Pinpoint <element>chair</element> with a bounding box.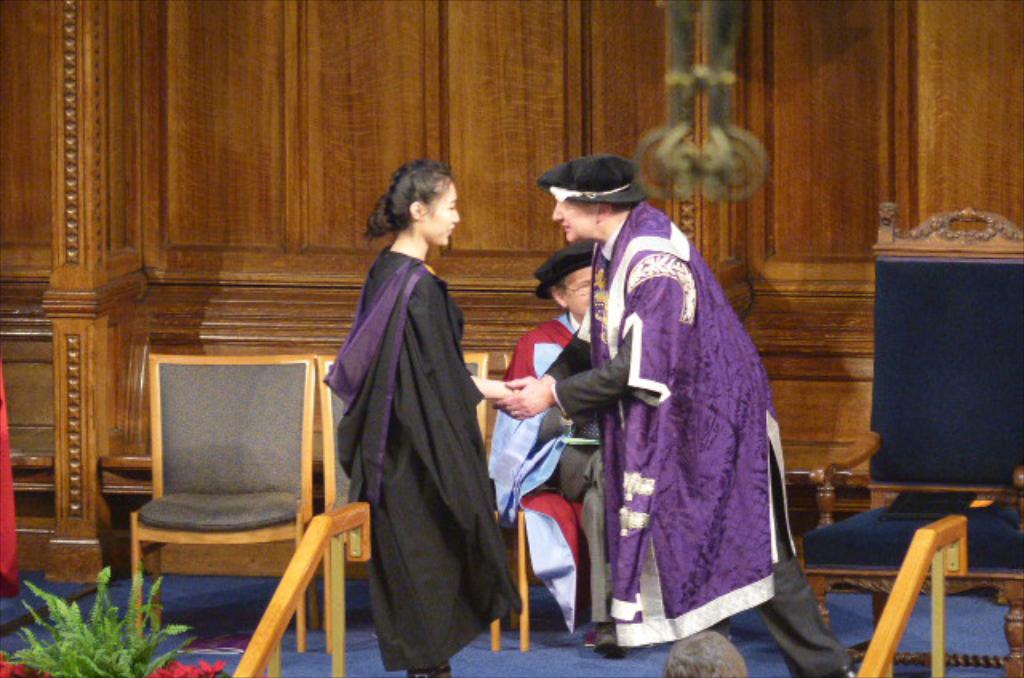
<box>798,206,1022,676</box>.
